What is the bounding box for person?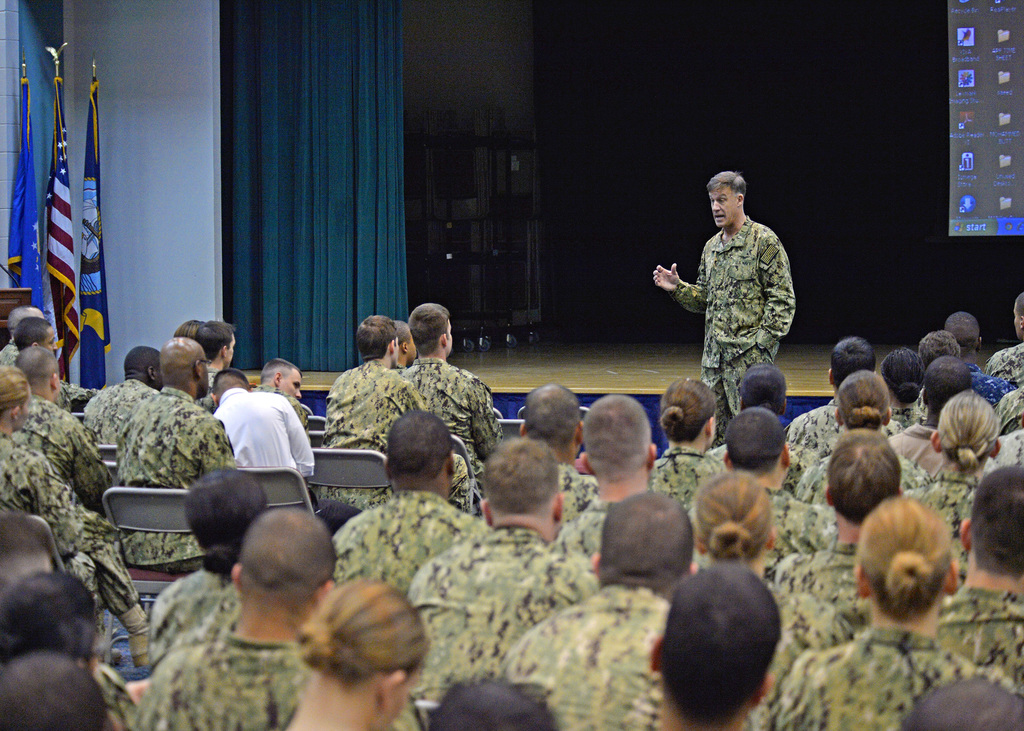
[0,322,72,361].
